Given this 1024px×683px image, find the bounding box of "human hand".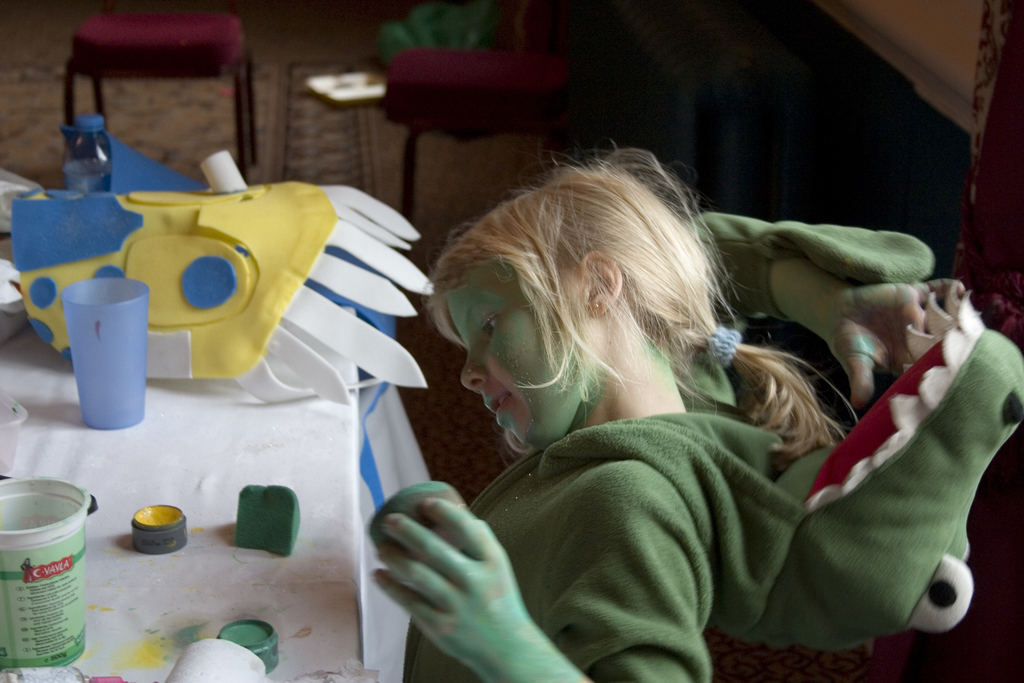
detection(820, 279, 966, 409).
